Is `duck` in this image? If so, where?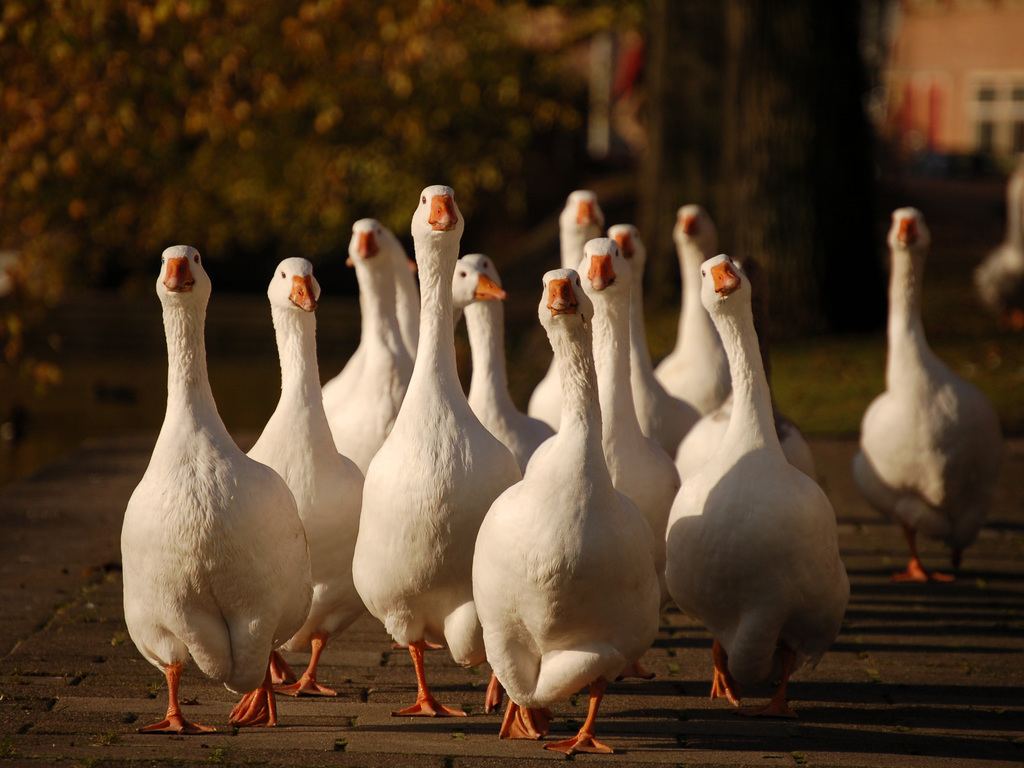
Yes, at bbox=[470, 267, 670, 760].
